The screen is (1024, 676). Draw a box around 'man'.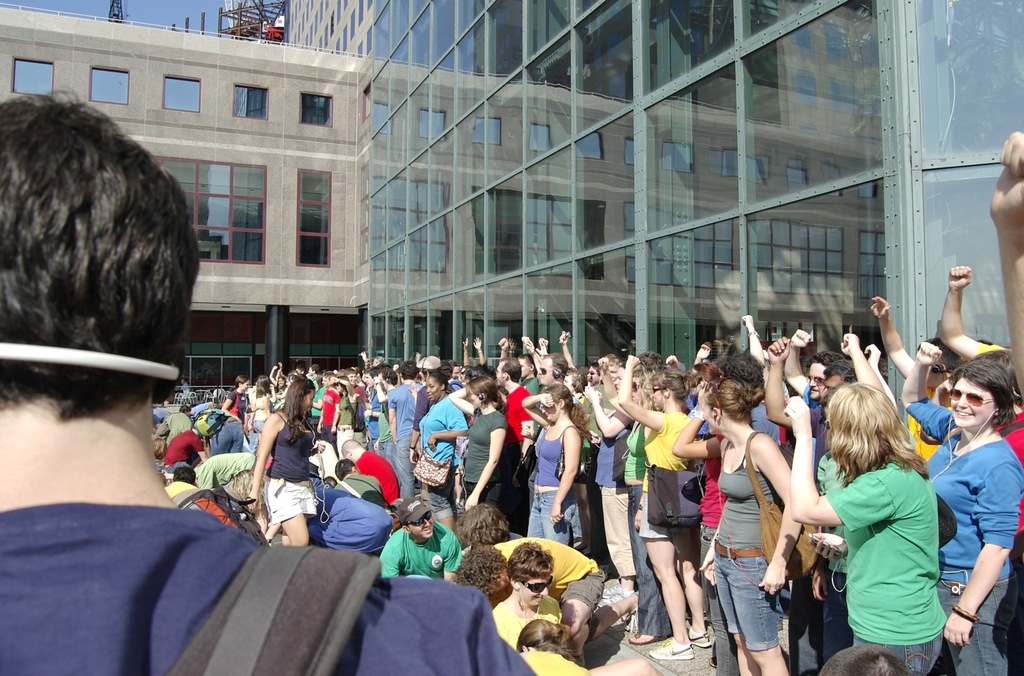
[x1=495, y1=360, x2=538, y2=530].
